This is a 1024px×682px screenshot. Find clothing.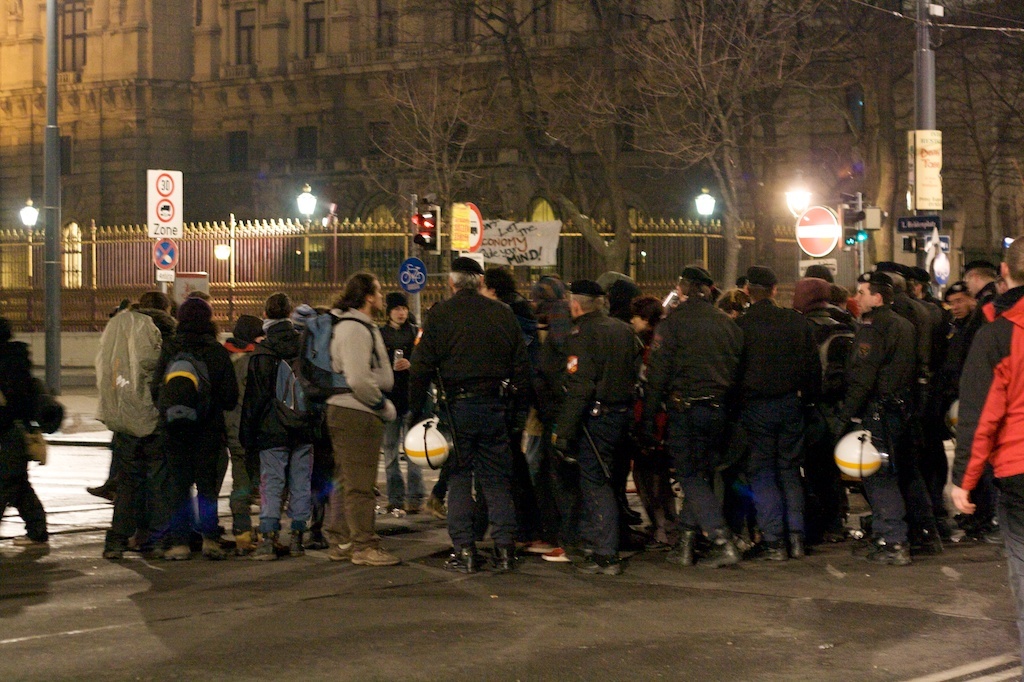
Bounding box: left=0, top=346, right=60, bottom=543.
